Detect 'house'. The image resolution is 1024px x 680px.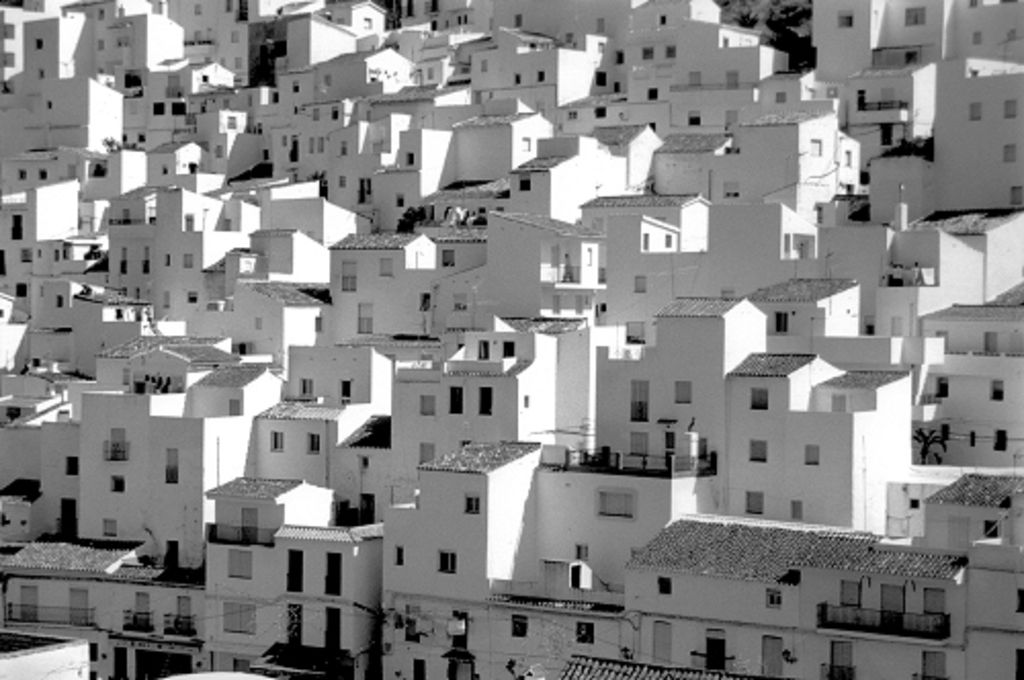
rect(4, 141, 68, 184).
